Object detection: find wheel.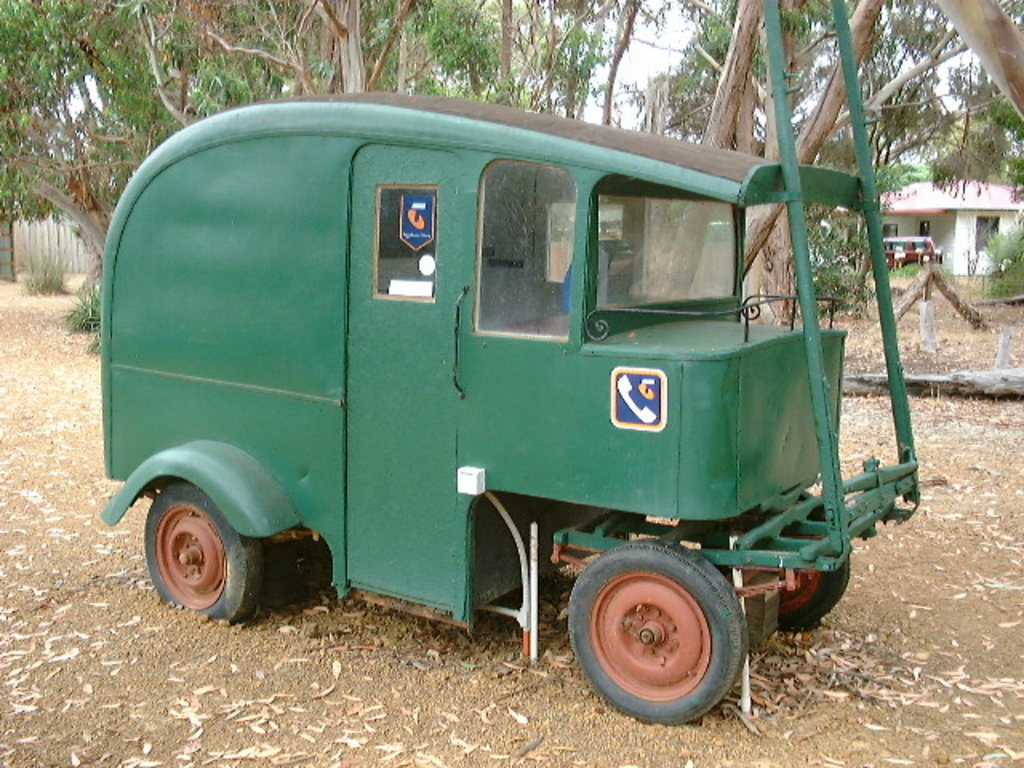
<box>144,475,269,629</box>.
